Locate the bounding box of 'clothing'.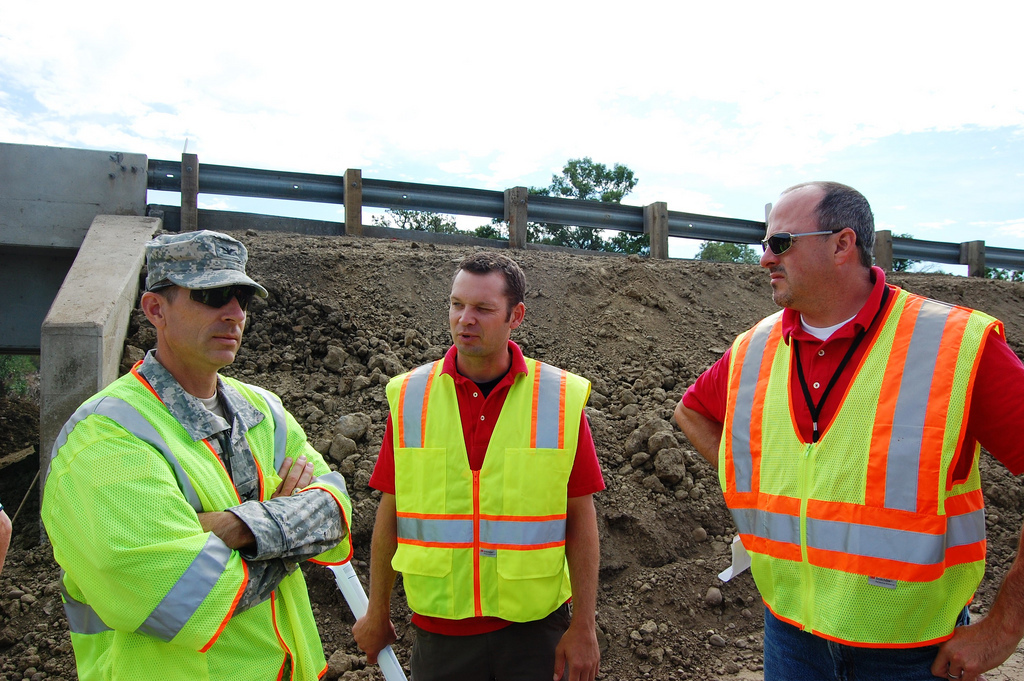
Bounding box: bbox(36, 344, 356, 680).
